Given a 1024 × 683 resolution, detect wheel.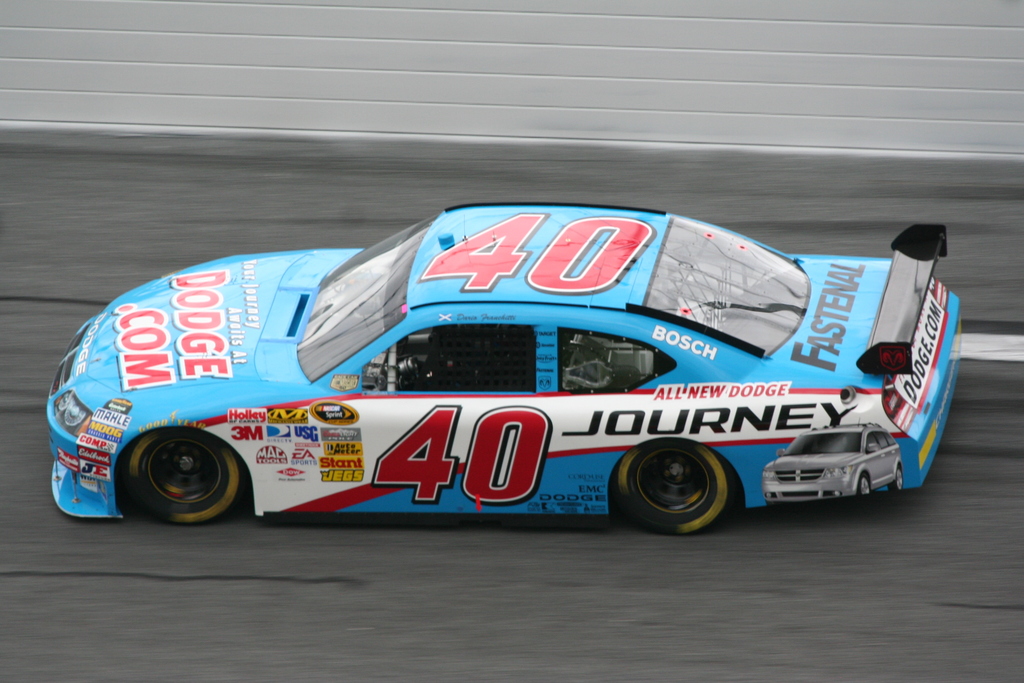
627,449,735,524.
